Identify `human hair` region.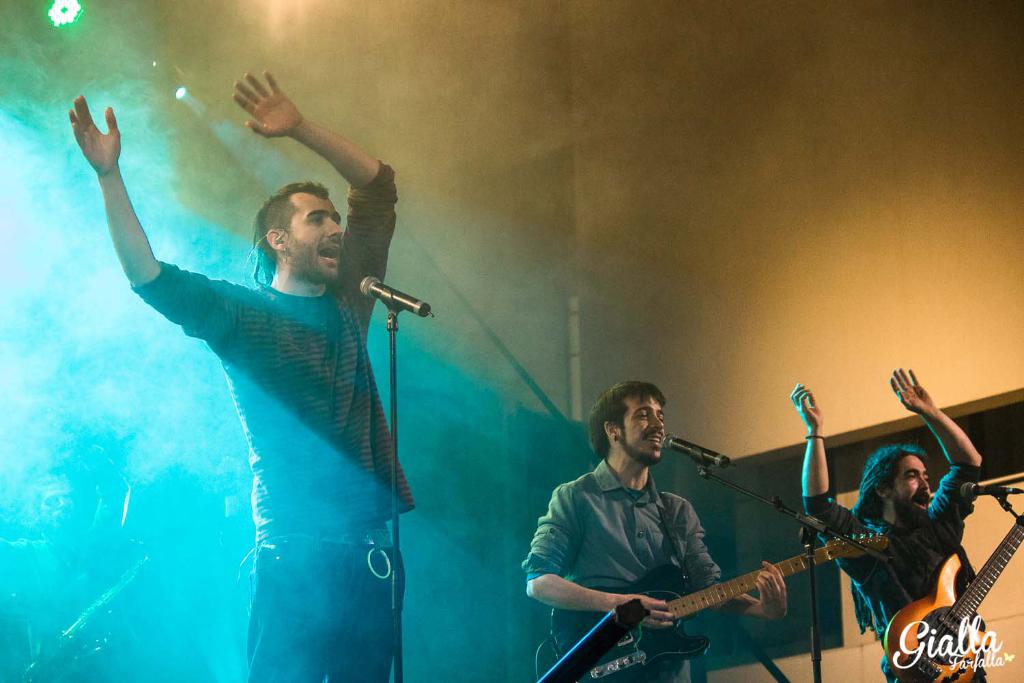
Region: 588, 379, 666, 460.
